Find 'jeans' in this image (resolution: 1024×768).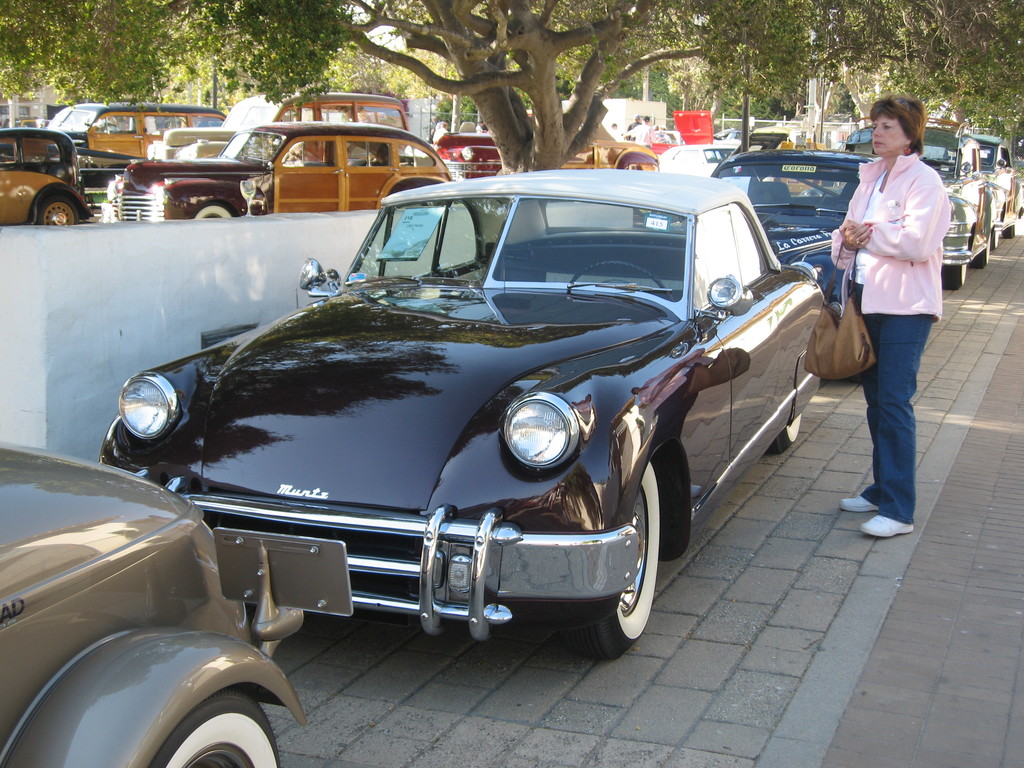
861,315,934,522.
